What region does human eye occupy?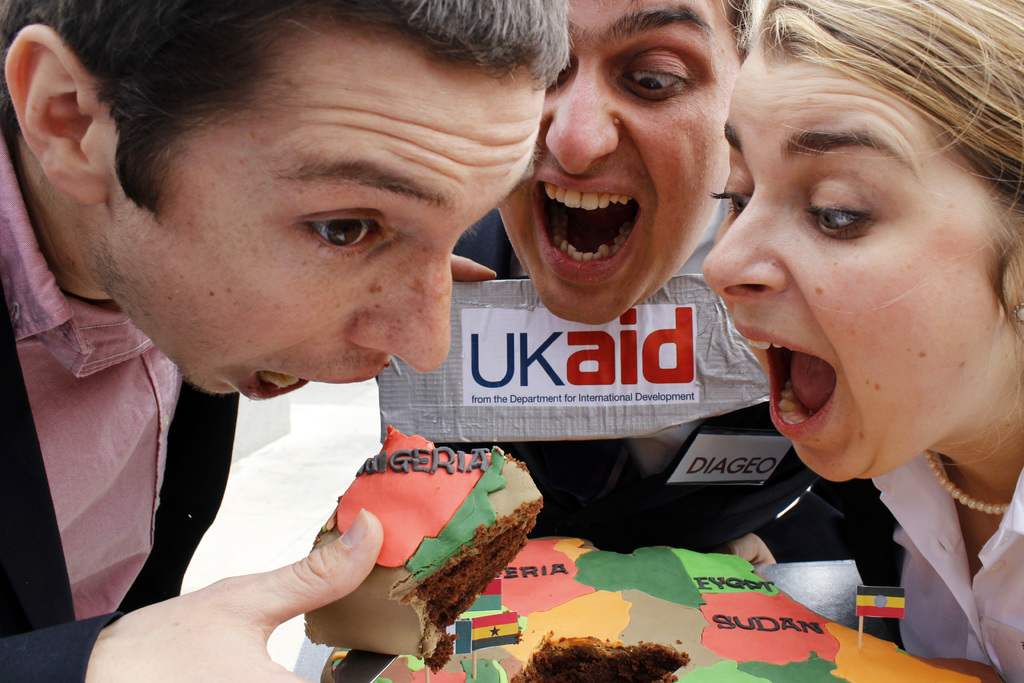
x1=293, y1=208, x2=399, y2=264.
